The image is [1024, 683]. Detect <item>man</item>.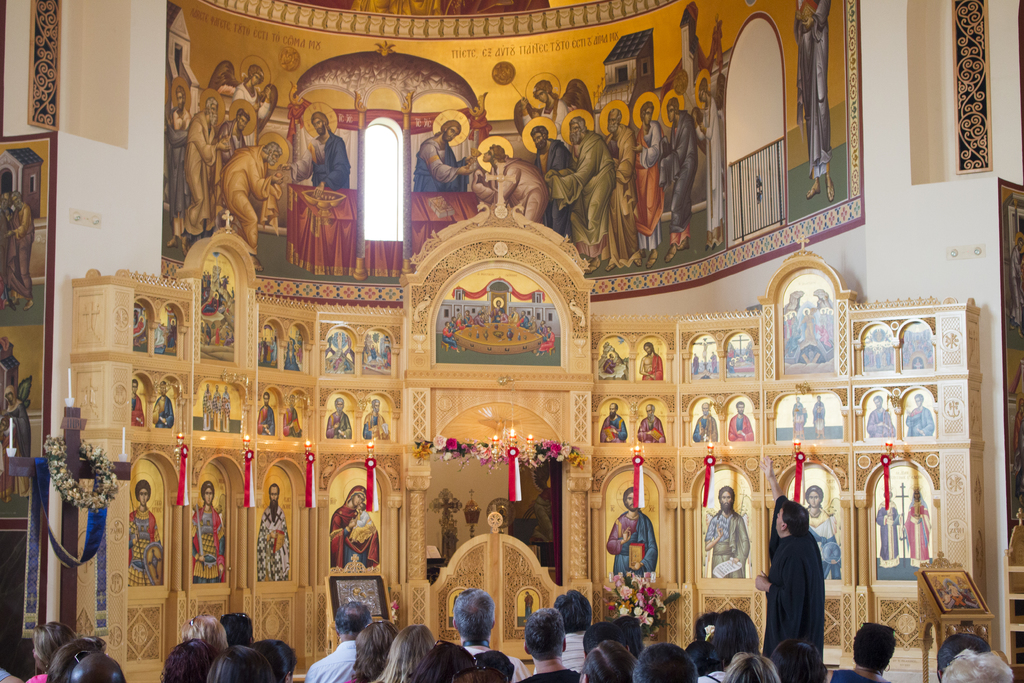
Detection: {"left": 303, "top": 598, "right": 372, "bottom": 682}.
